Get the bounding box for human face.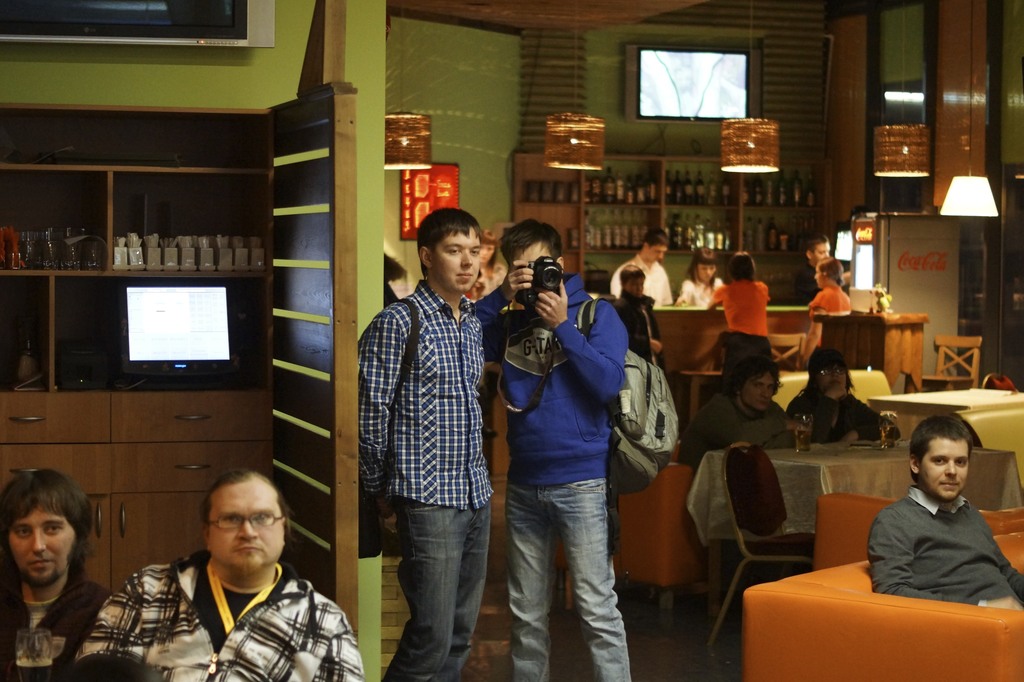
rect(624, 275, 644, 299).
